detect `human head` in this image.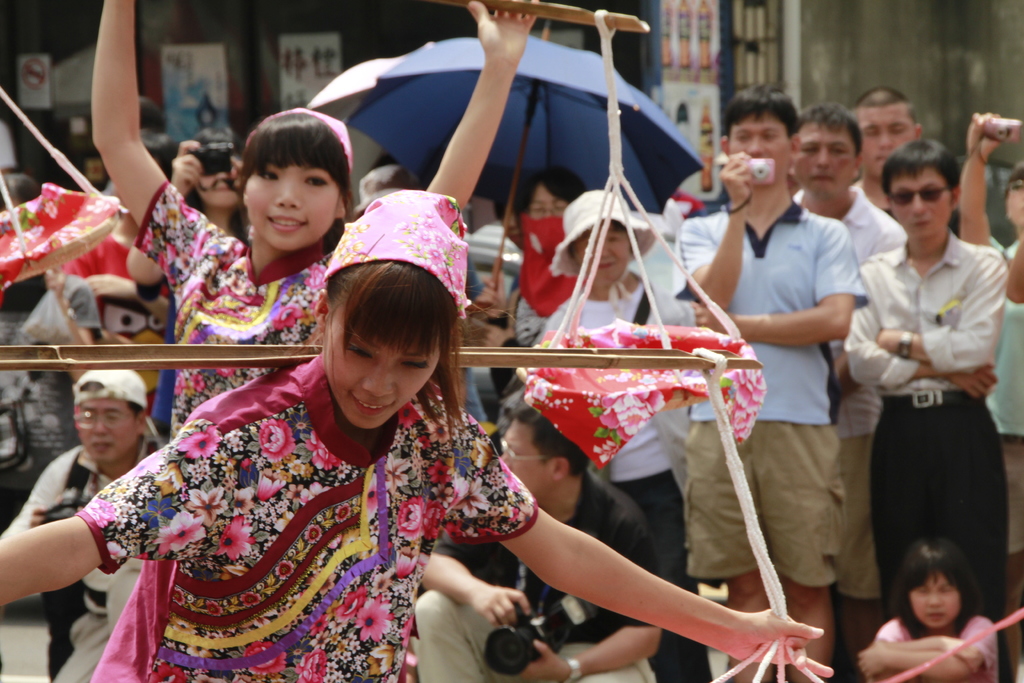
Detection: <bbox>1004, 162, 1023, 242</bbox>.
